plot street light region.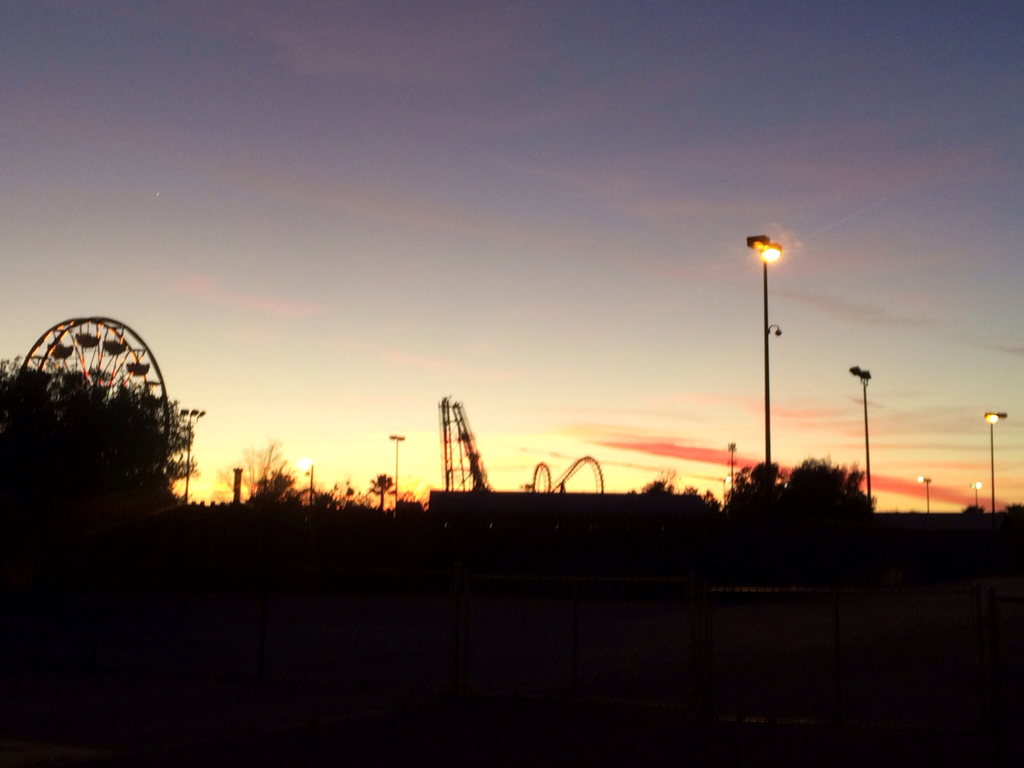
Plotted at l=842, t=362, r=874, b=515.
